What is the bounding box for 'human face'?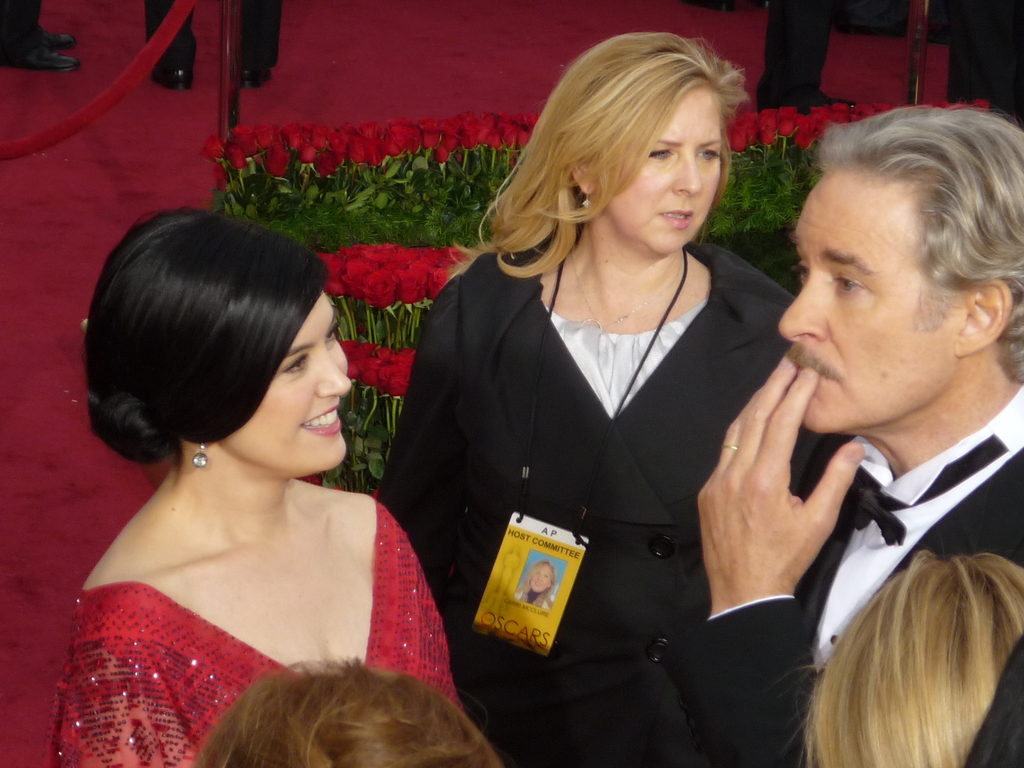
x1=226 y1=294 x2=353 y2=475.
